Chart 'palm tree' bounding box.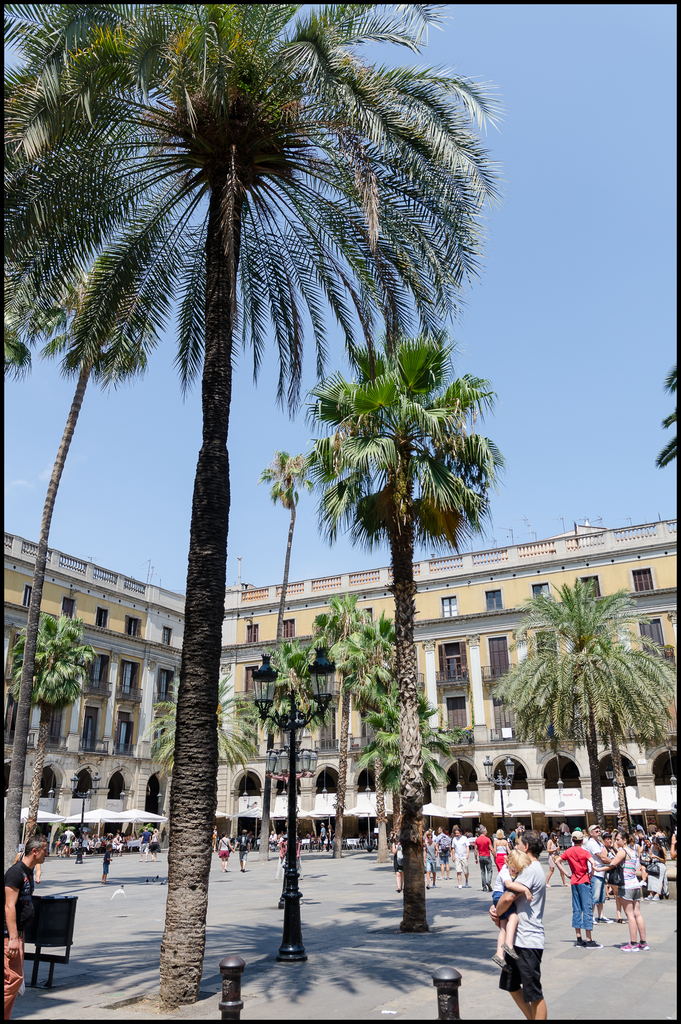
Charted: [260, 311, 492, 986].
